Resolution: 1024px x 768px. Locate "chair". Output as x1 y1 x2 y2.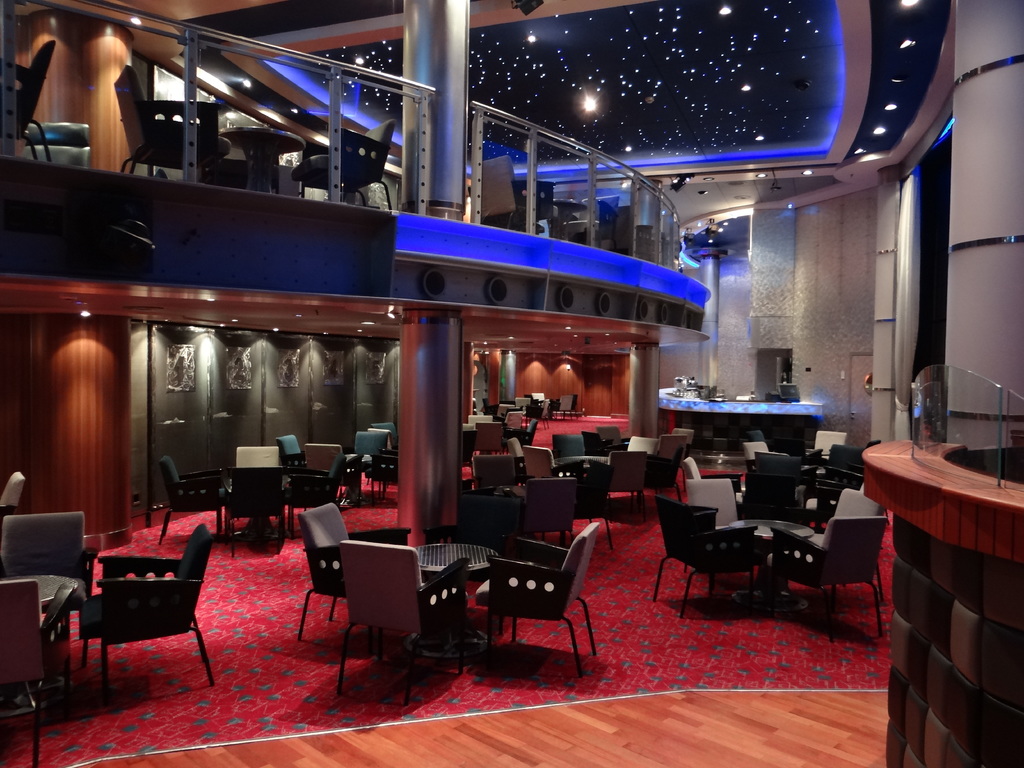
541 399 558 426.
